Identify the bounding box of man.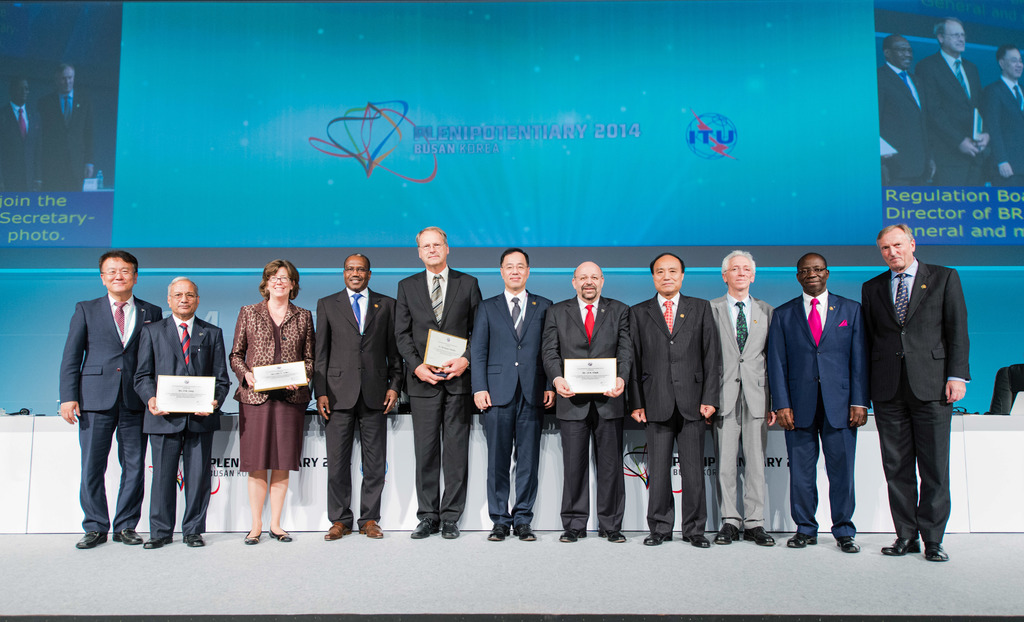
rect(394, 227, 482, 543).
